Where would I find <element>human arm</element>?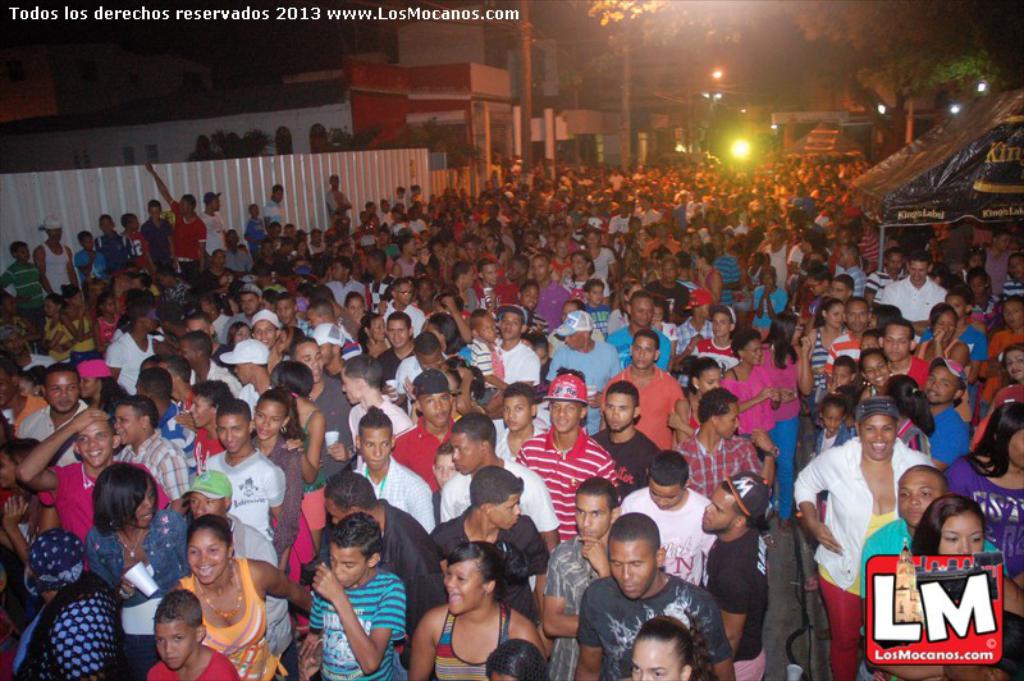
At [x1=522, y1=627, x2=548, y2=658].
